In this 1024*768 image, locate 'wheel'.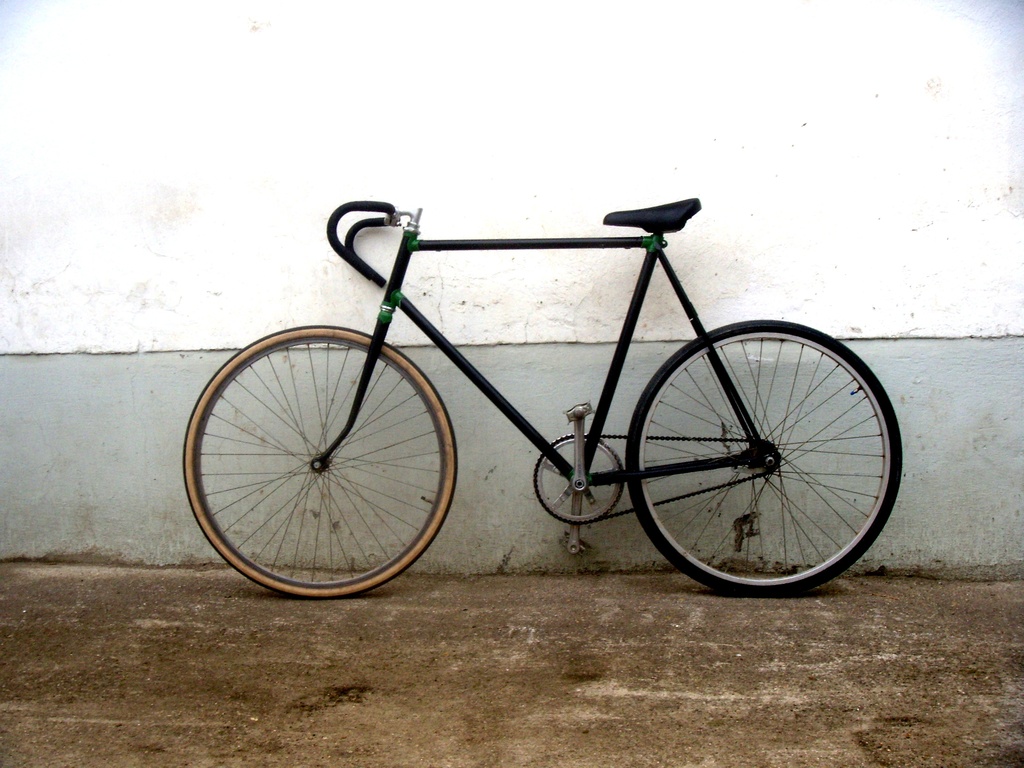
Bounding box: <bbox>186, 327, 460, 598</bbox>.
